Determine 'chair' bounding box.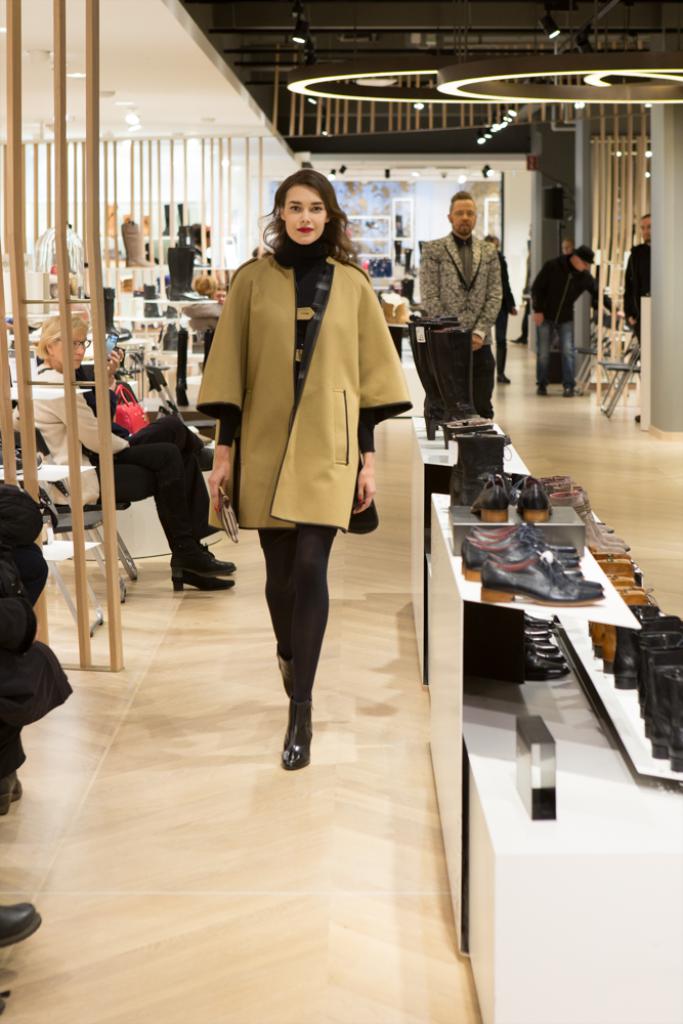
Determined: box(577, 324, 615, 392).
